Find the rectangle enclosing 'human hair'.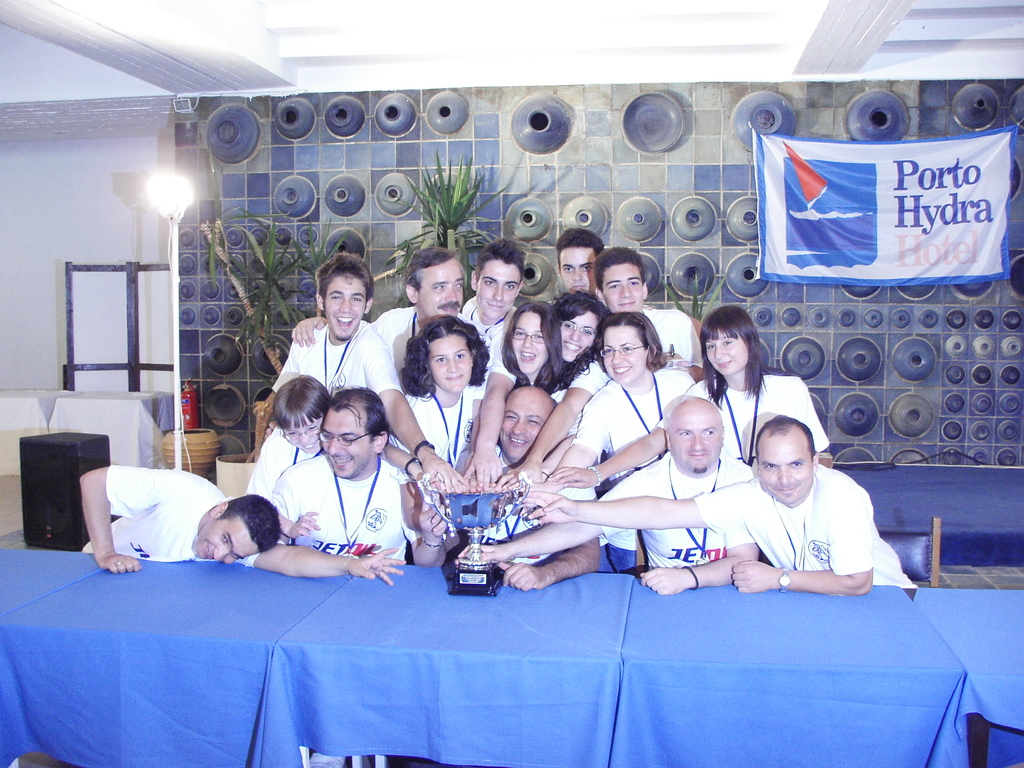
(218,494,280,552).
